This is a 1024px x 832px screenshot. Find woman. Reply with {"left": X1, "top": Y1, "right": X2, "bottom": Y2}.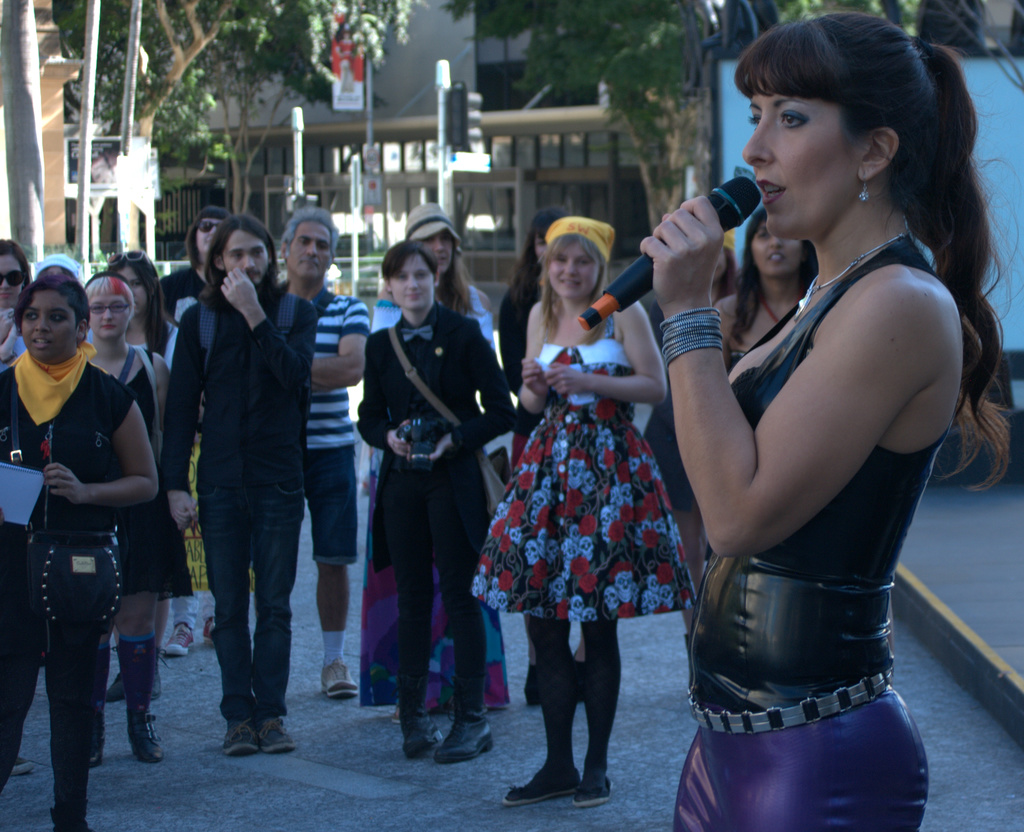
{"left": 703, "top": 208, "right": 826, "bottom": 364}.
